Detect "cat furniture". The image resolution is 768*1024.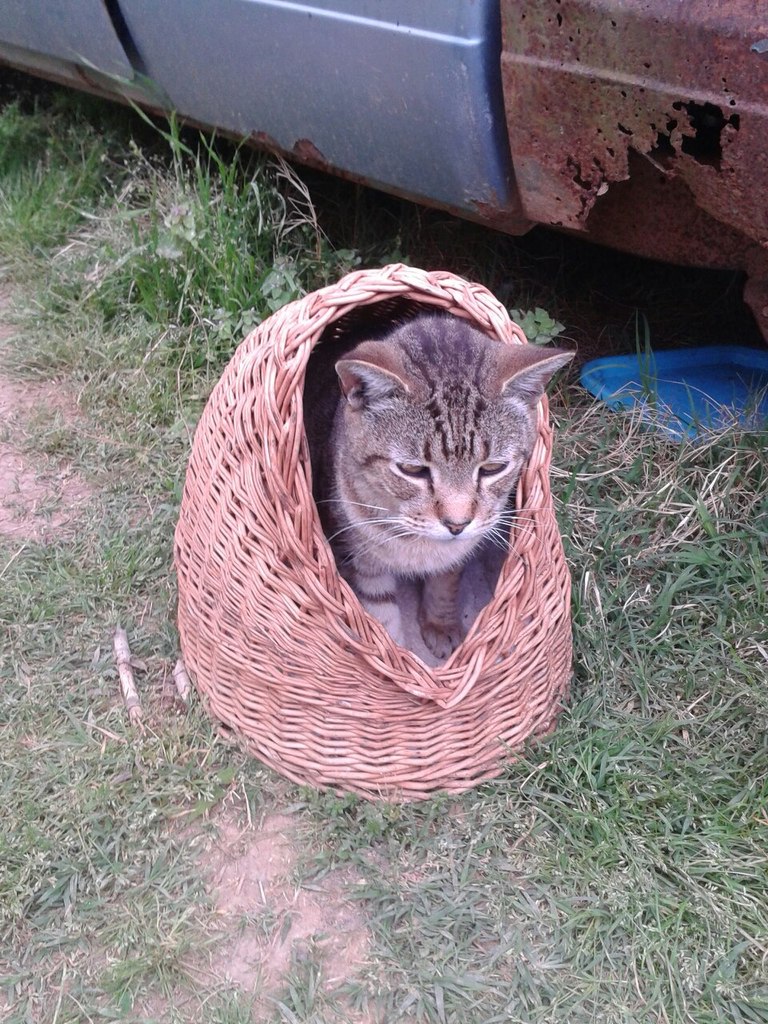
178, 262, 571, 806.
